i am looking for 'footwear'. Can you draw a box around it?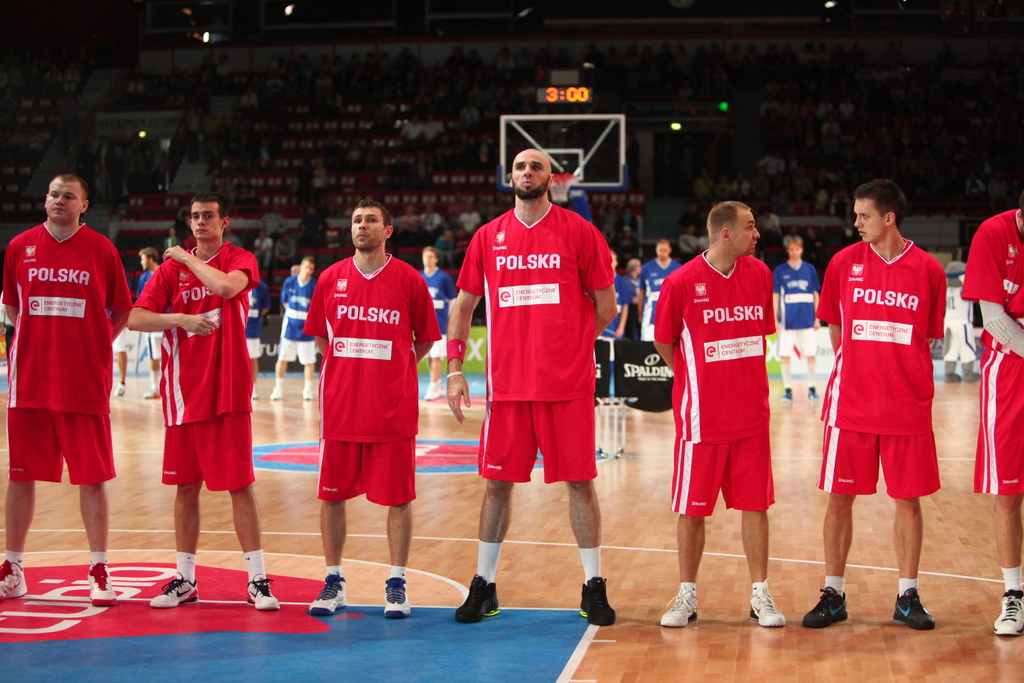
Sure, the bounding box is box=[0, 552, 33, 599].
